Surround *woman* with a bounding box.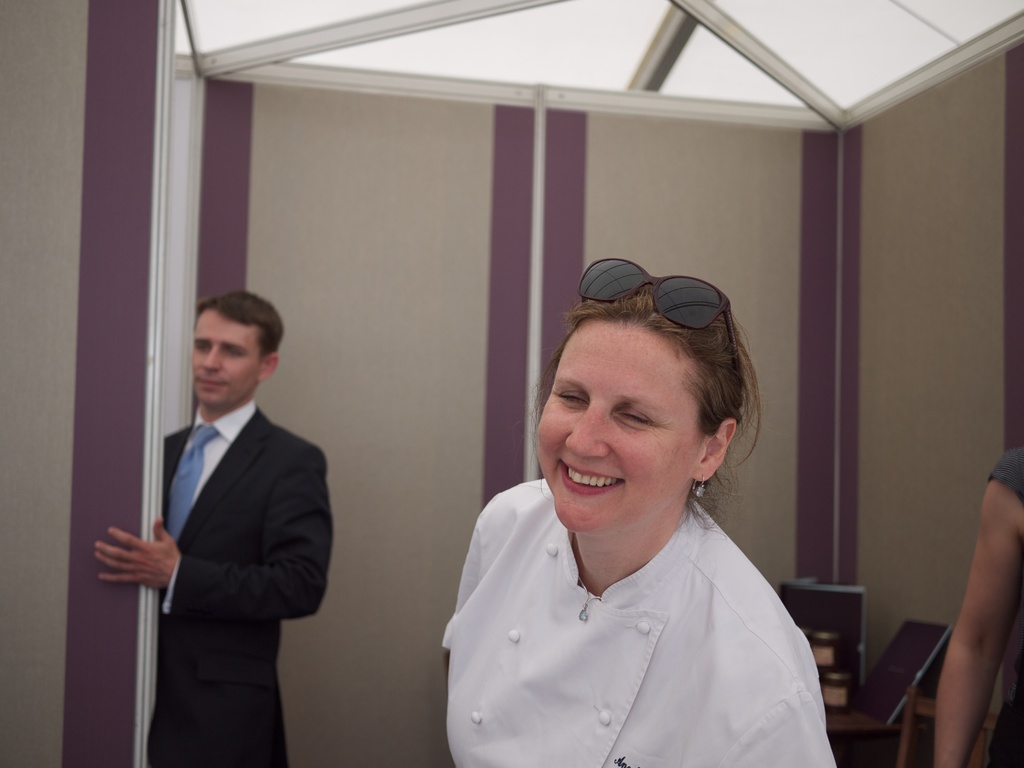
<region>441, 257, 840, 767</region>.
